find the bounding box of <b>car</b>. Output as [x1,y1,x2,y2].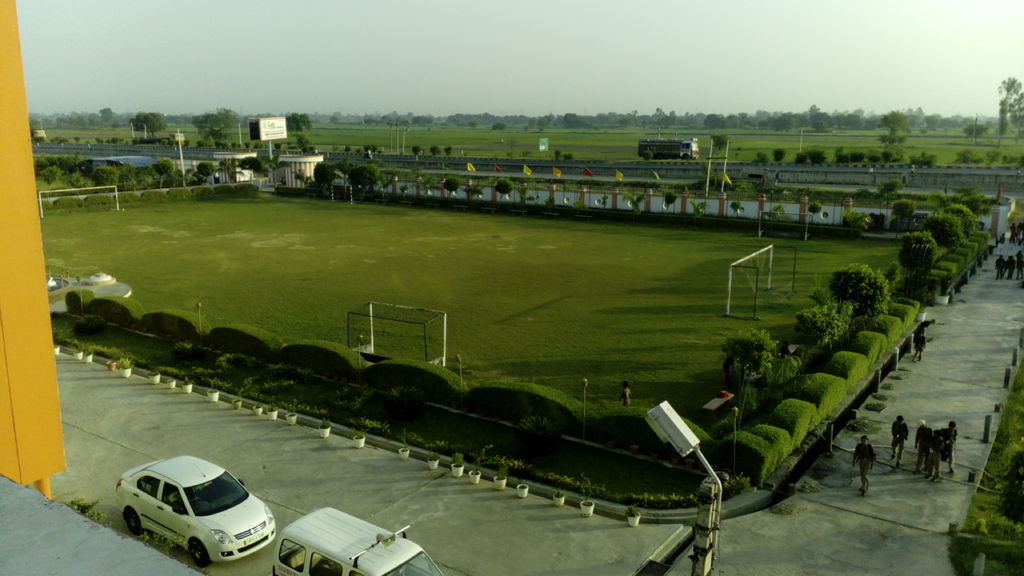
[274,507,444,575].
